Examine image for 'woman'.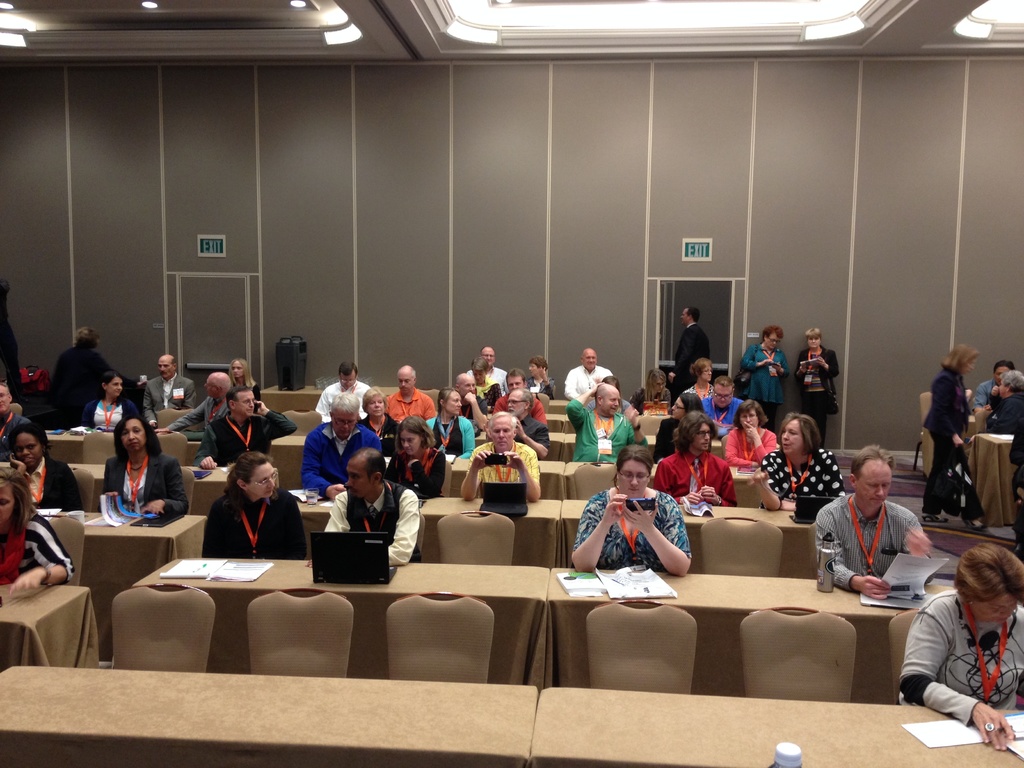
Examination result: (left=792, top=327, right=838, bottom=450).
